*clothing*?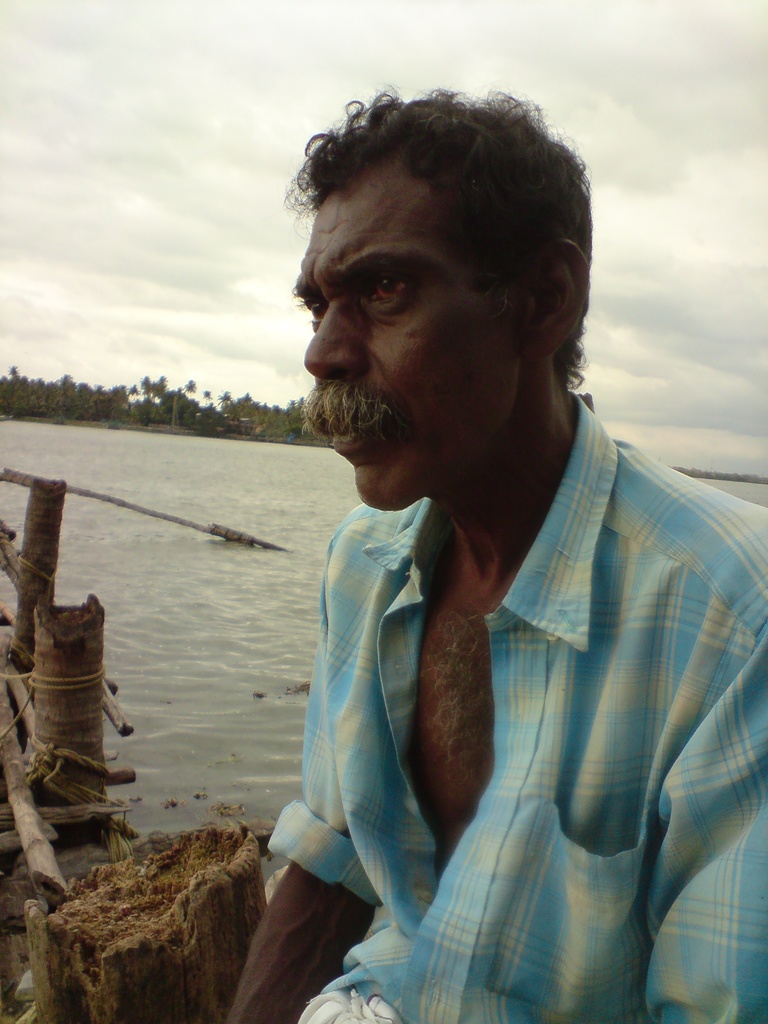
l=269, t=386, r=767, b=1023
